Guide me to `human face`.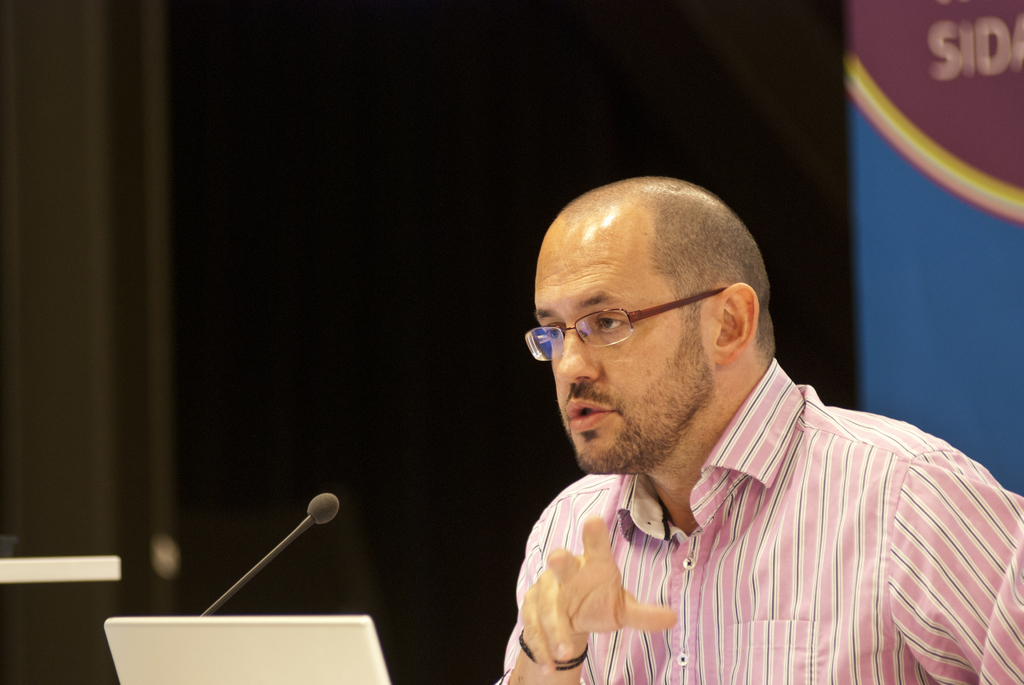
Guidance: [x1=532, y1=178, x2=785, y2=465].
